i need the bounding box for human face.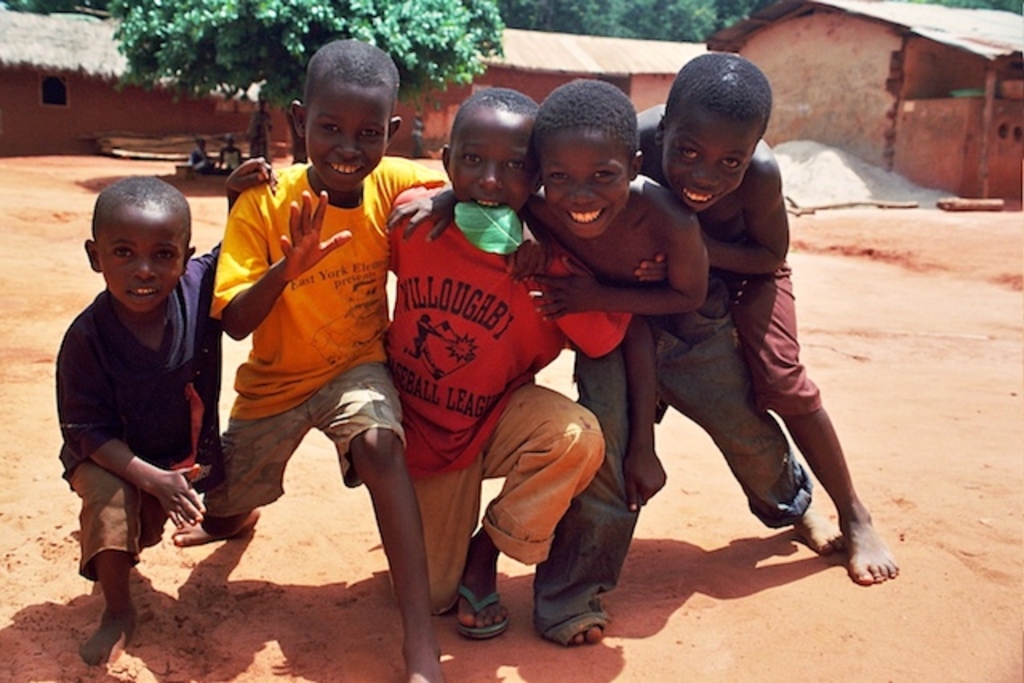
Here it is: (544,130,624,235).
